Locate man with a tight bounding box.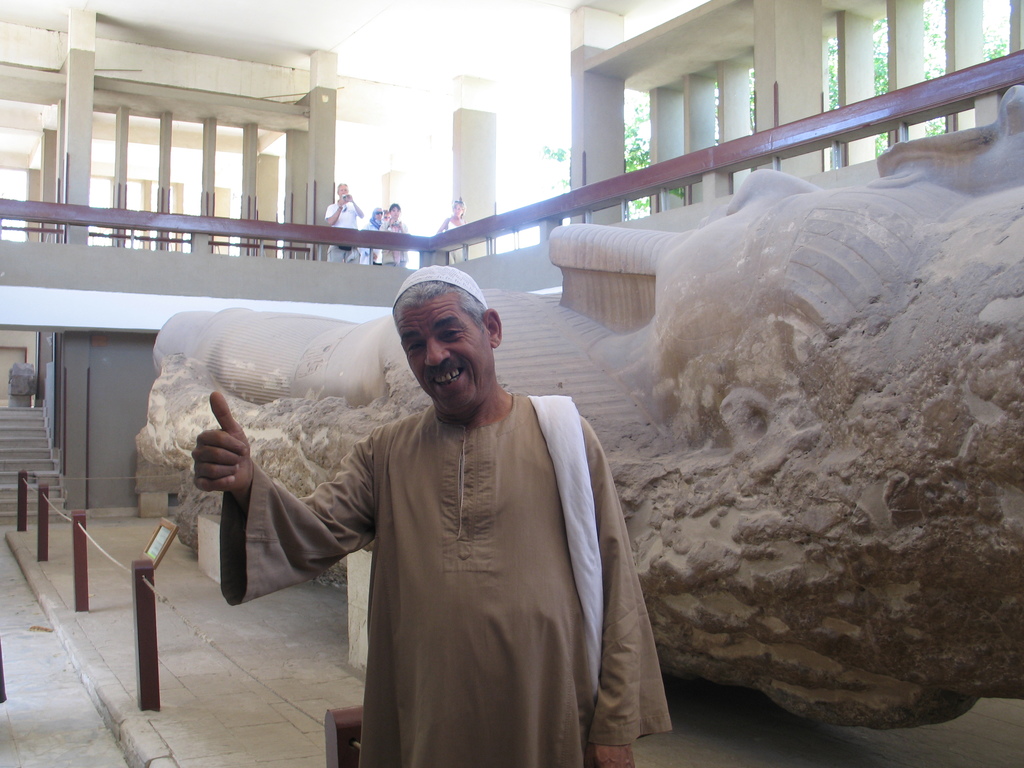
detection(324, 184, 365, 259).
